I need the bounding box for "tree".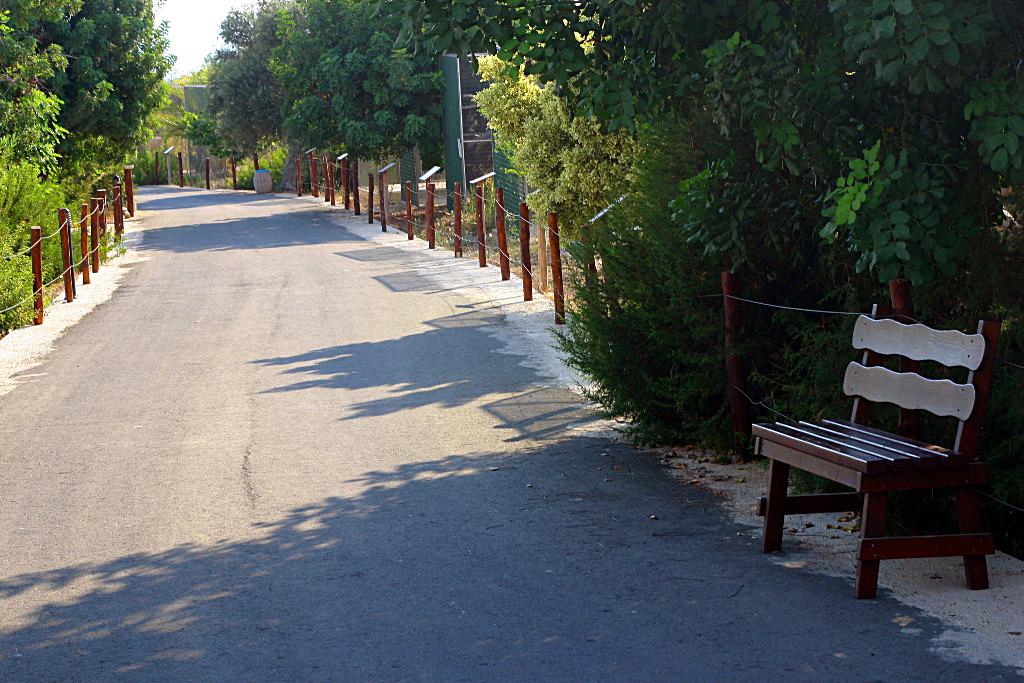
Here it is: {"x1": 464, "y1": 29, "x2": 668, "y2": 241}.
